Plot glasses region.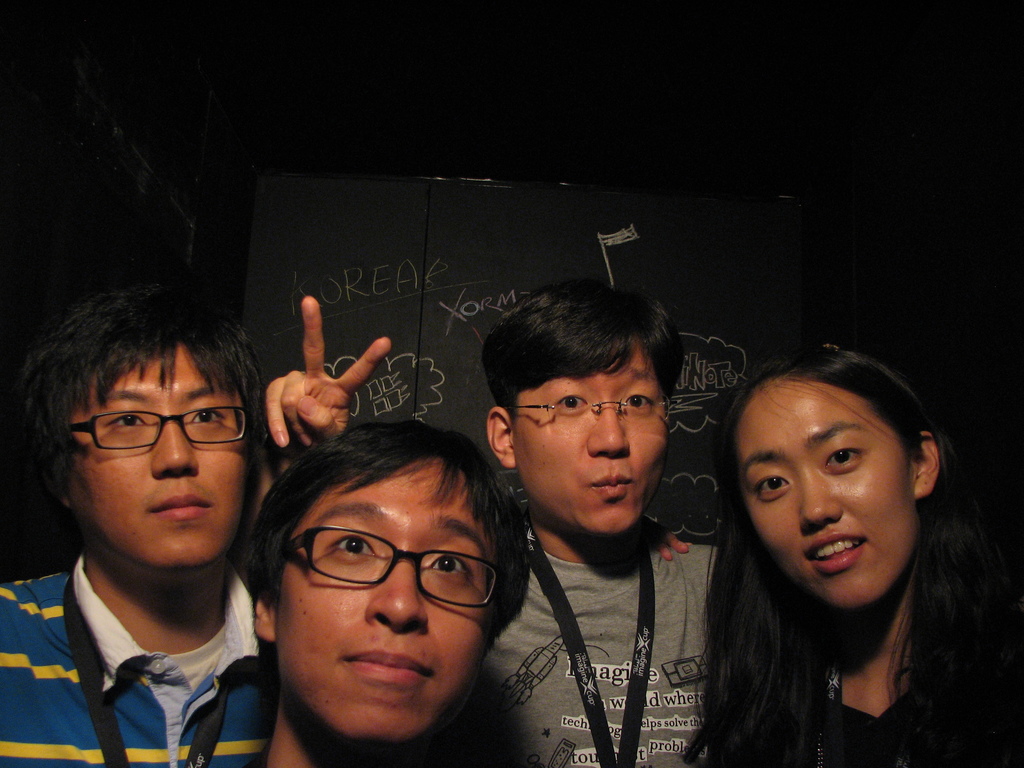
Plotted at (65,399,258,456).
